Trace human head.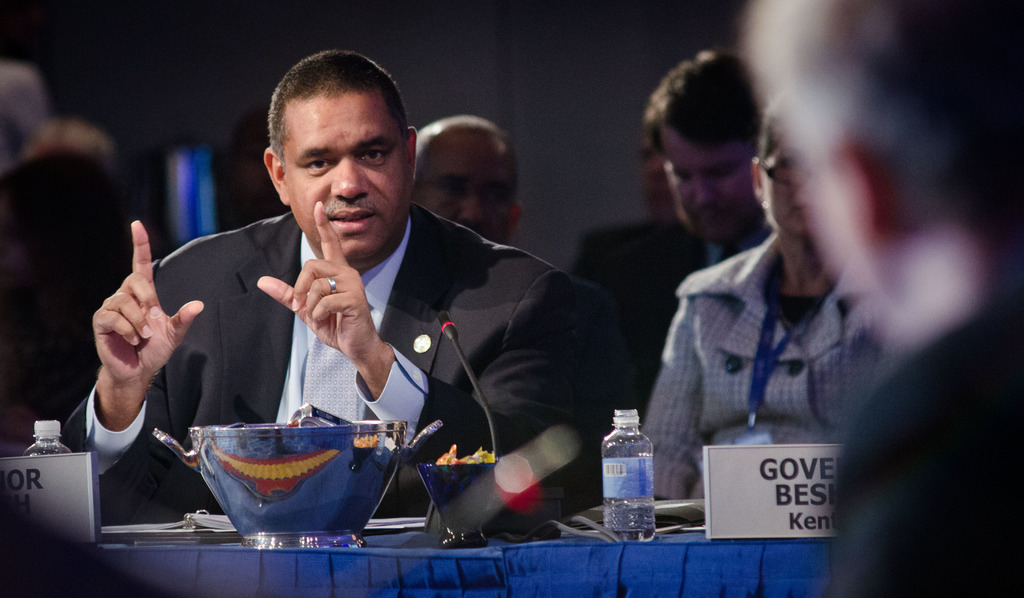
Traced to 0,62,47,175.
